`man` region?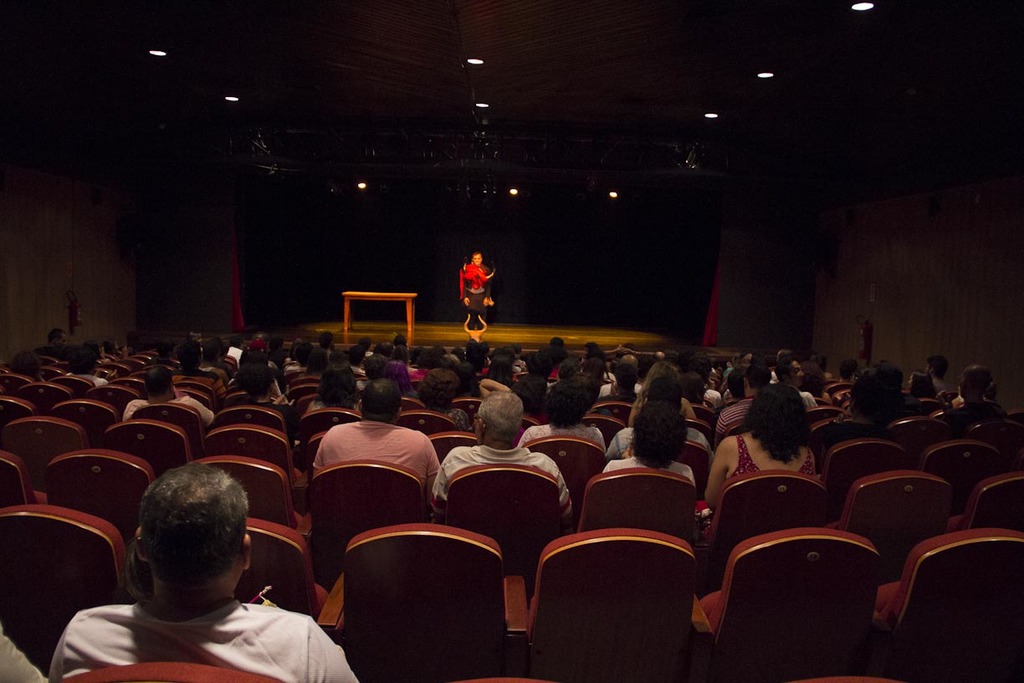
(772,352,821,409)
